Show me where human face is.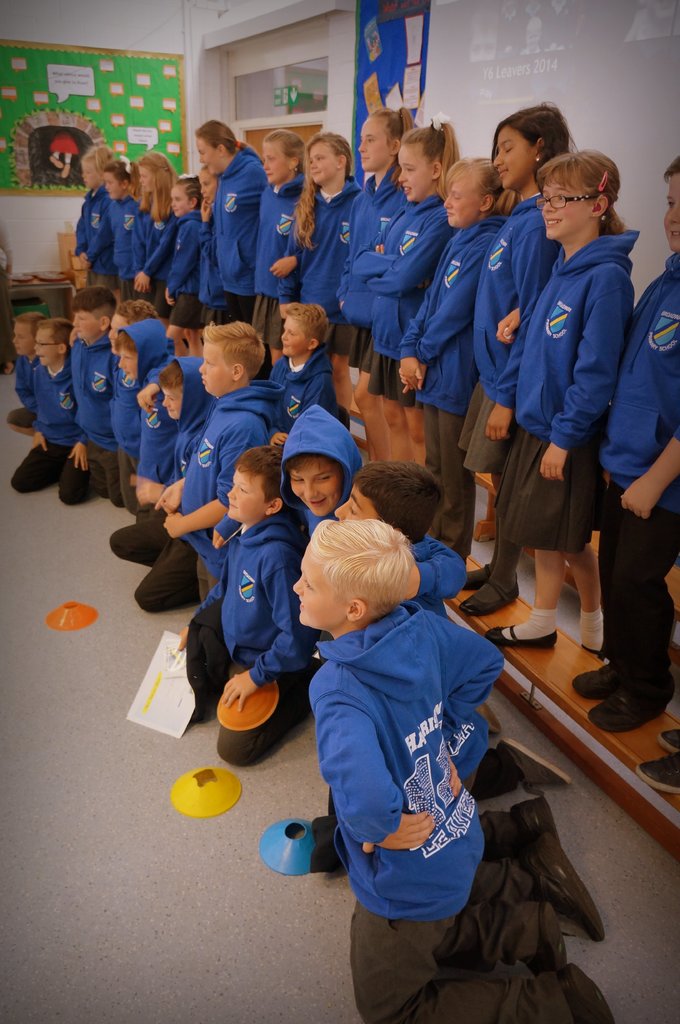
human face is at [x1=358, y1=118, x2=391, y2=171].
